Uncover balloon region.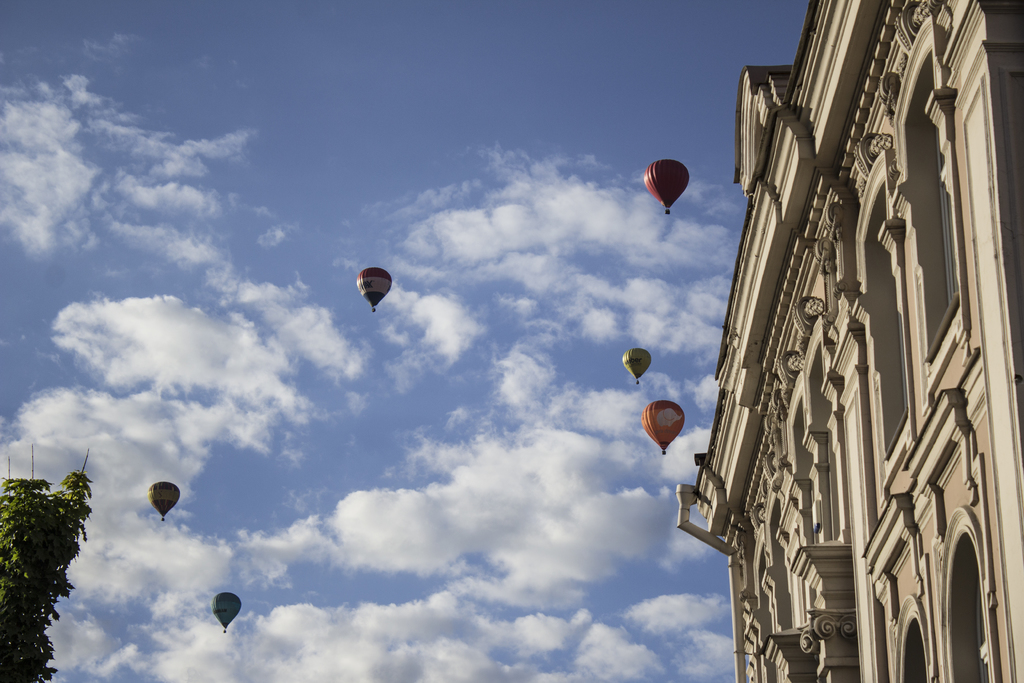
Uncovered: (left=640, top=398, right=687, bottom=452).
